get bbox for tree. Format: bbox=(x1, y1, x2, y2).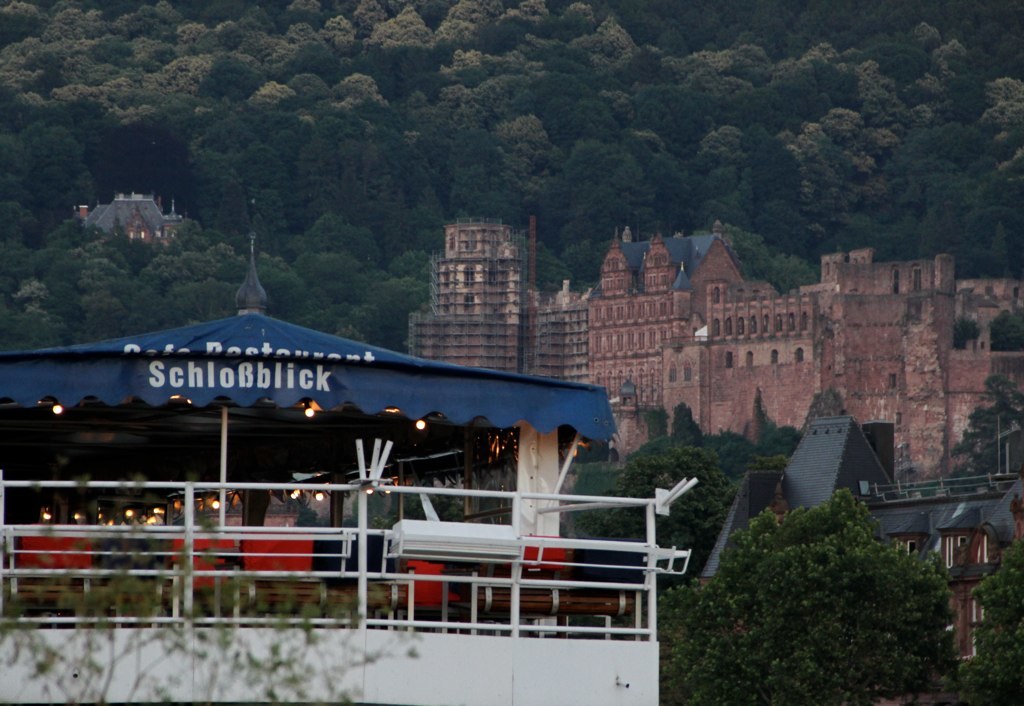
bbox=(683, 126, 773, 241).
